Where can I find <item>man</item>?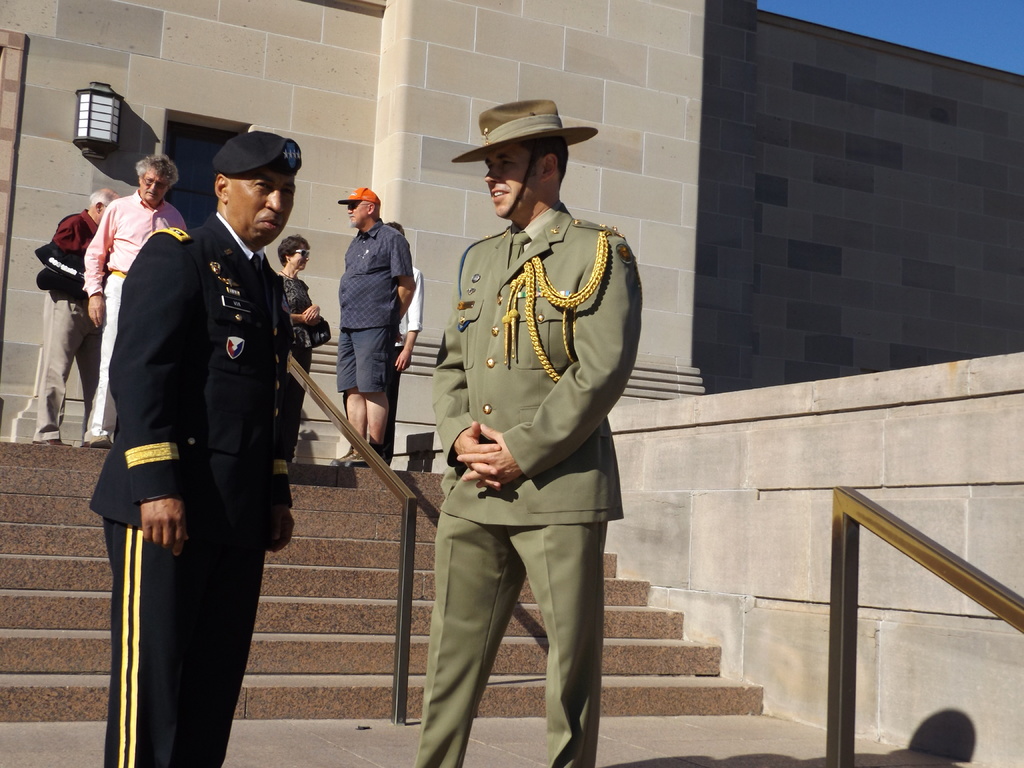
You can find it at 36:193:119:446.
